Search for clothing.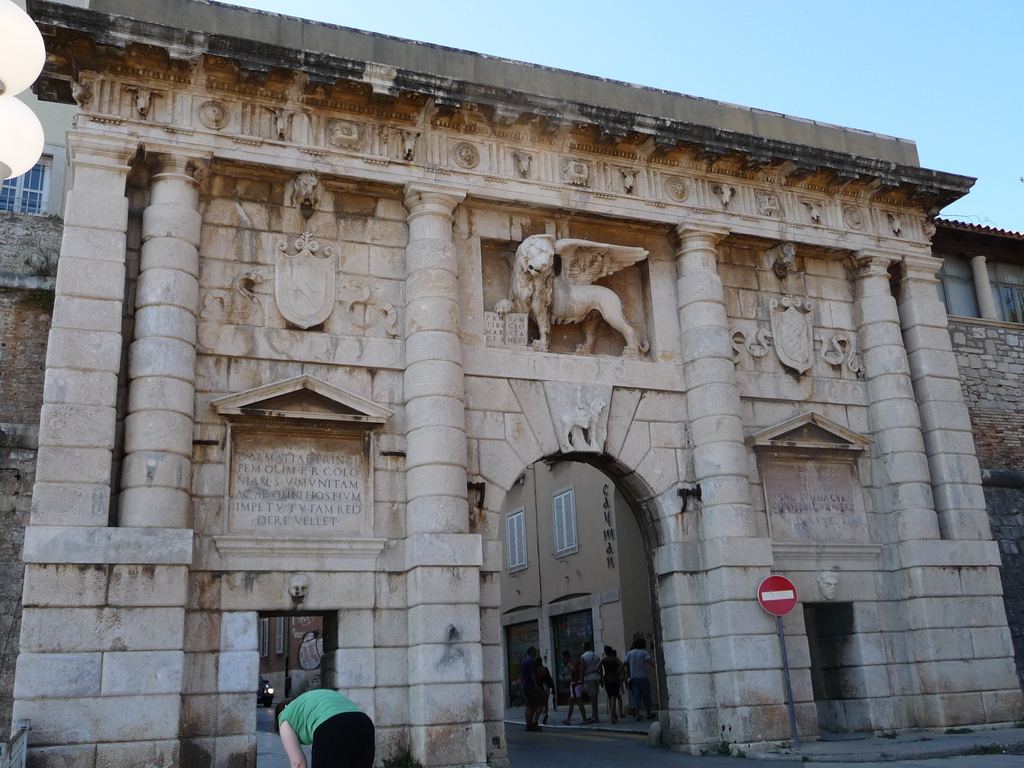
Found at select_region(623, 650, 652, 714).
